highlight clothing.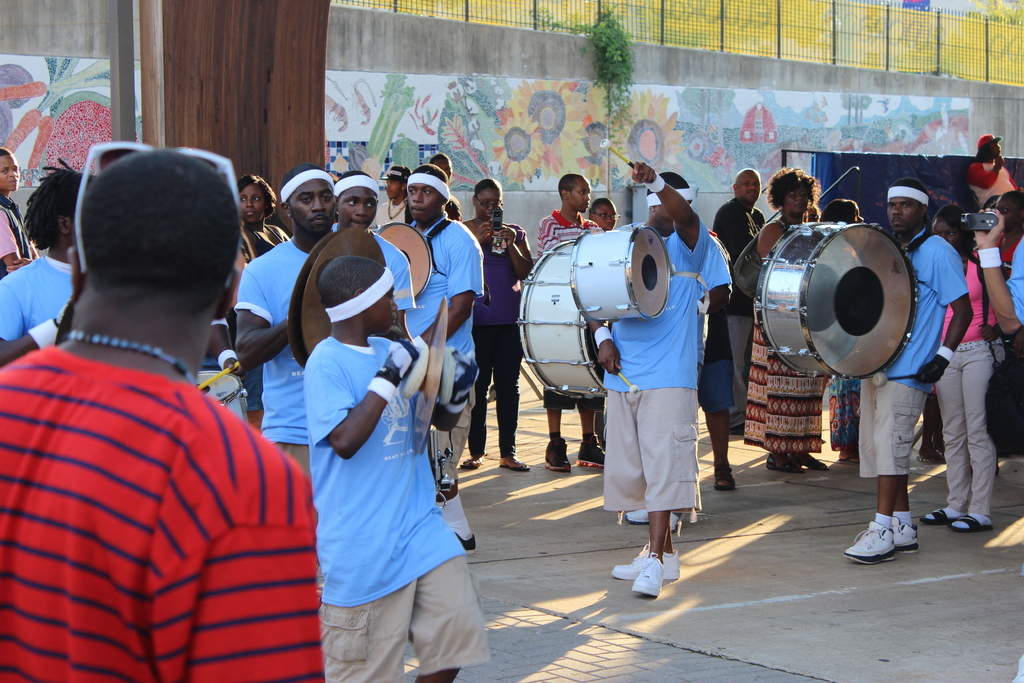
Highlighted region: rect(10, 270, 305, 680).
